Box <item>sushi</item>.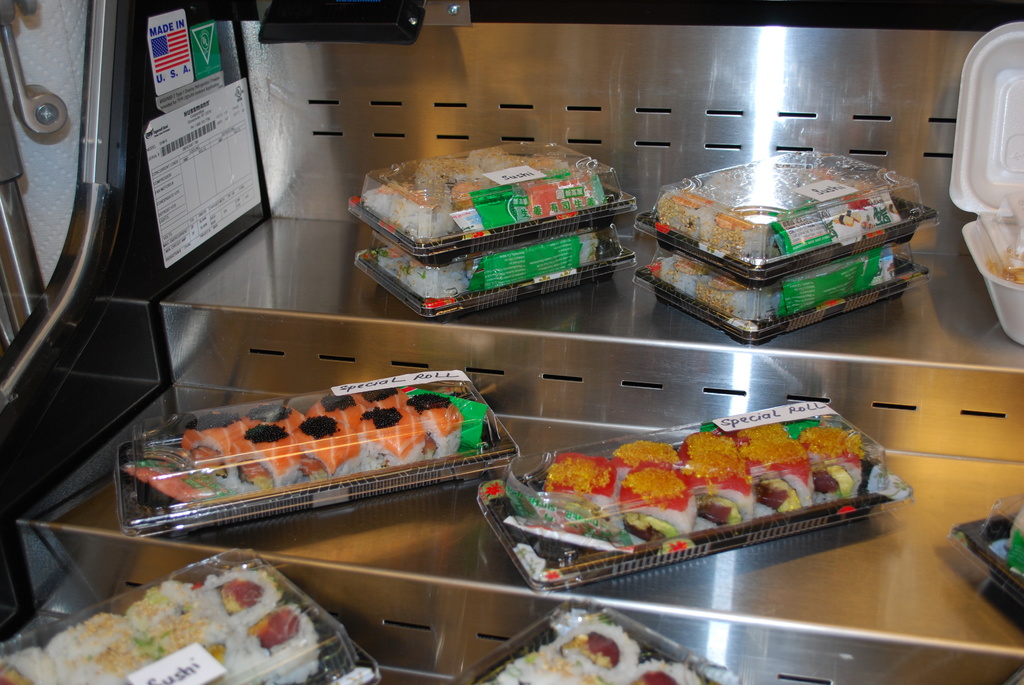
left=625, top=659, right=703, bottom=684.
